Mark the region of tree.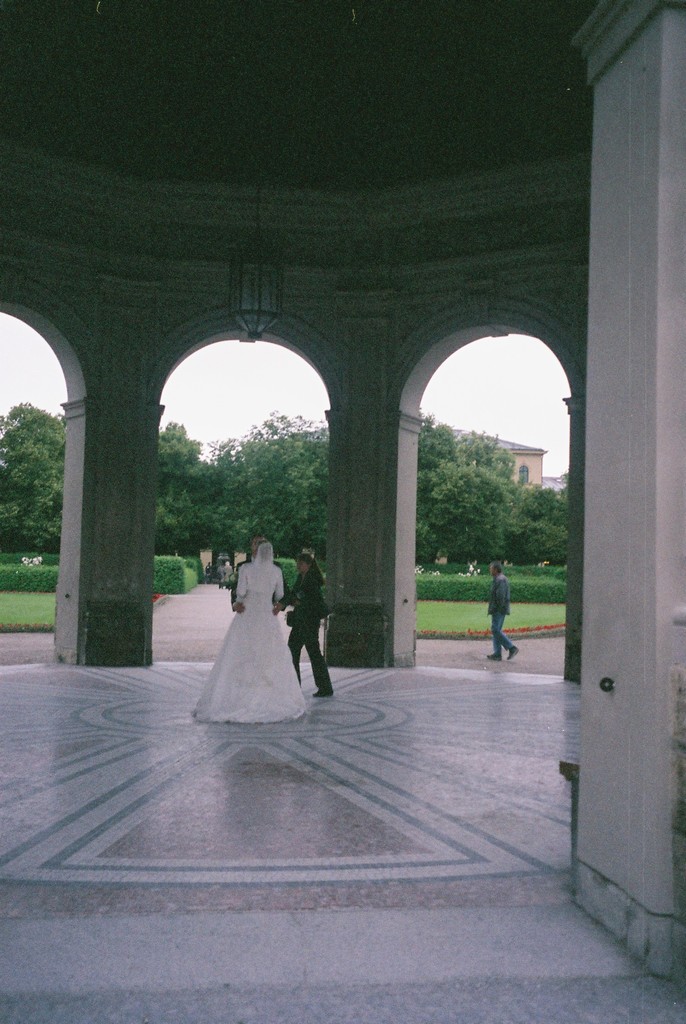
Region: (0, 380, 61, 557).
